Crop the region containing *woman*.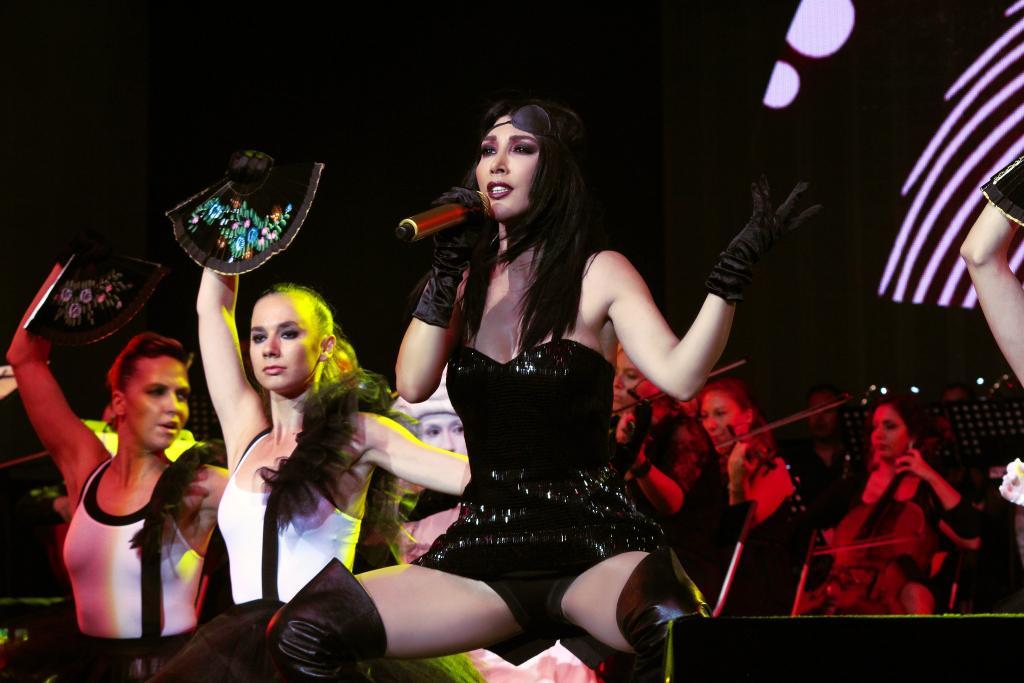
Crop region: locate(838, 401, 972, 620).
